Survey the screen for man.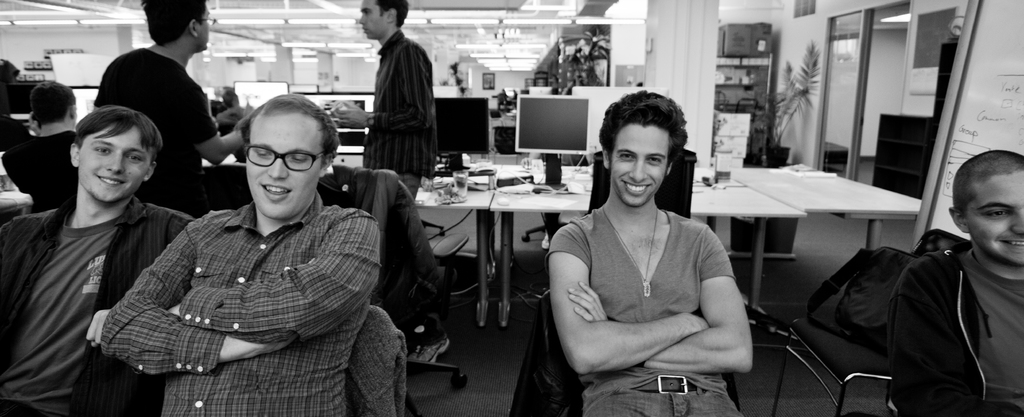
Survey found: box=[883, 145, 1023, 416].
